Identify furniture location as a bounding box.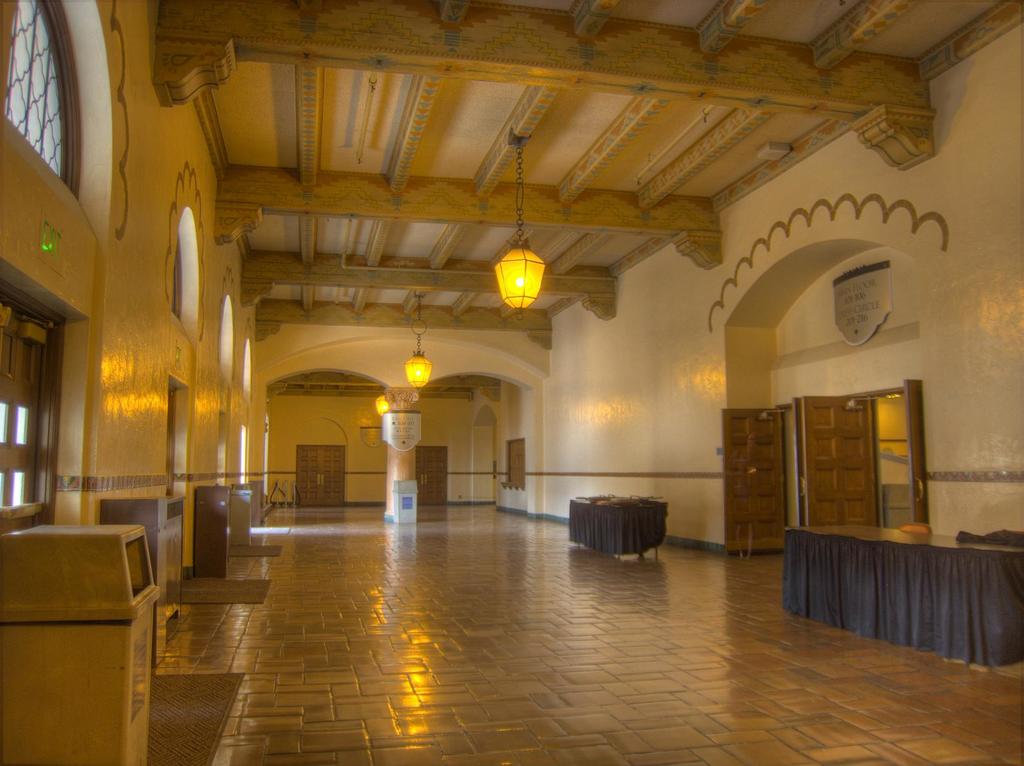
crop(789, 523, 1023, 664).
